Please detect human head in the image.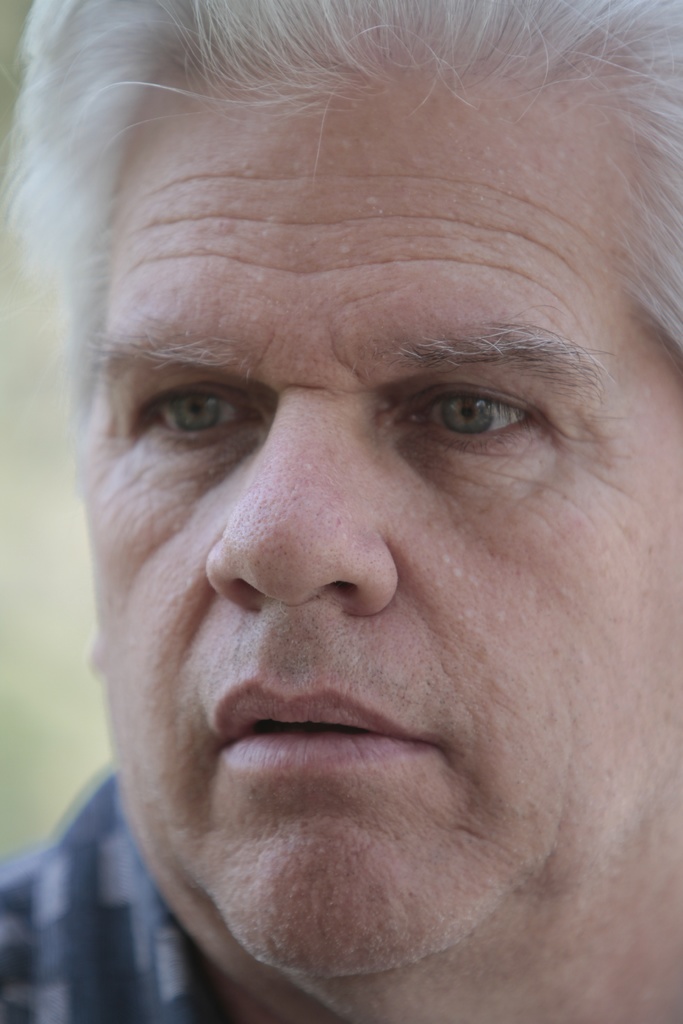
locate(22, 30, 644, 936).
